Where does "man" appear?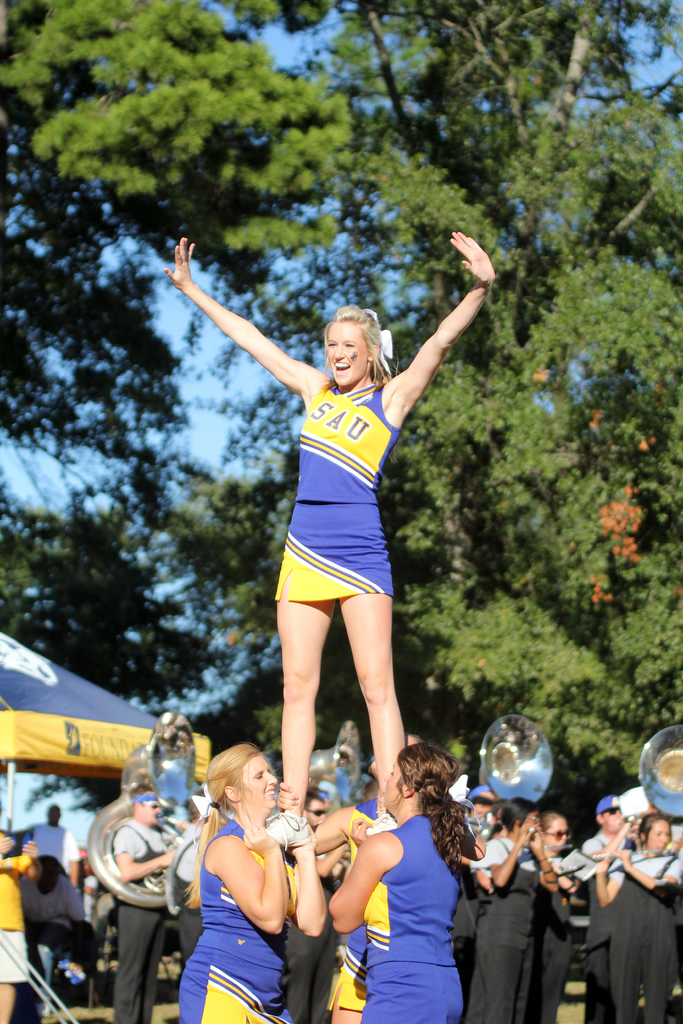
Appears at crop(0, 812, 40, 1023).
